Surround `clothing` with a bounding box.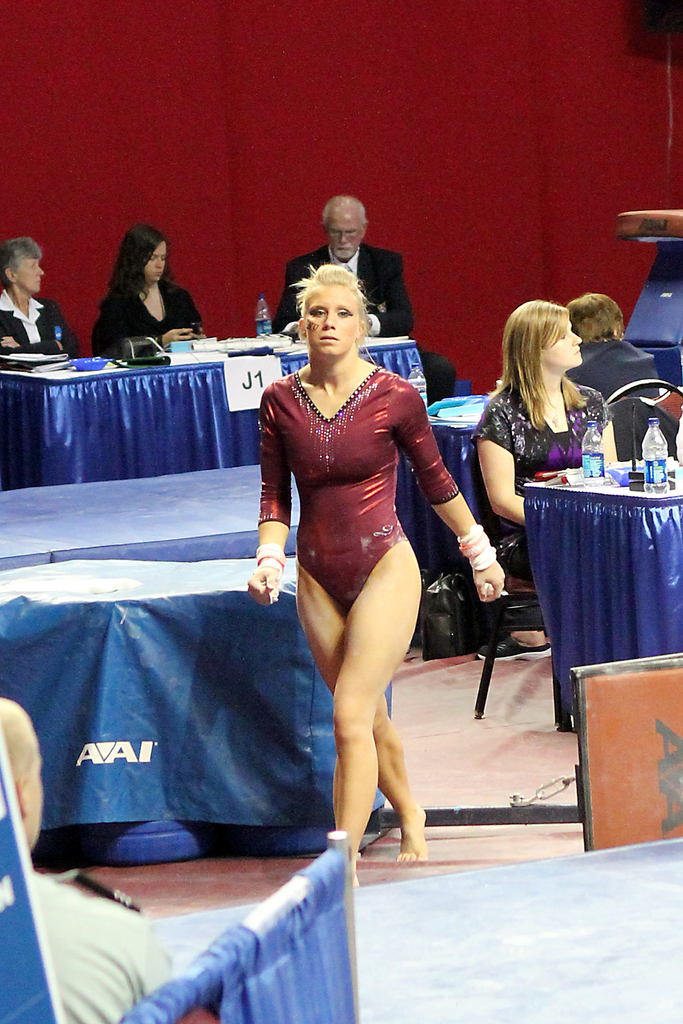
{"left": 573, "top": 340, "right": 659, "bottom": 396}.
